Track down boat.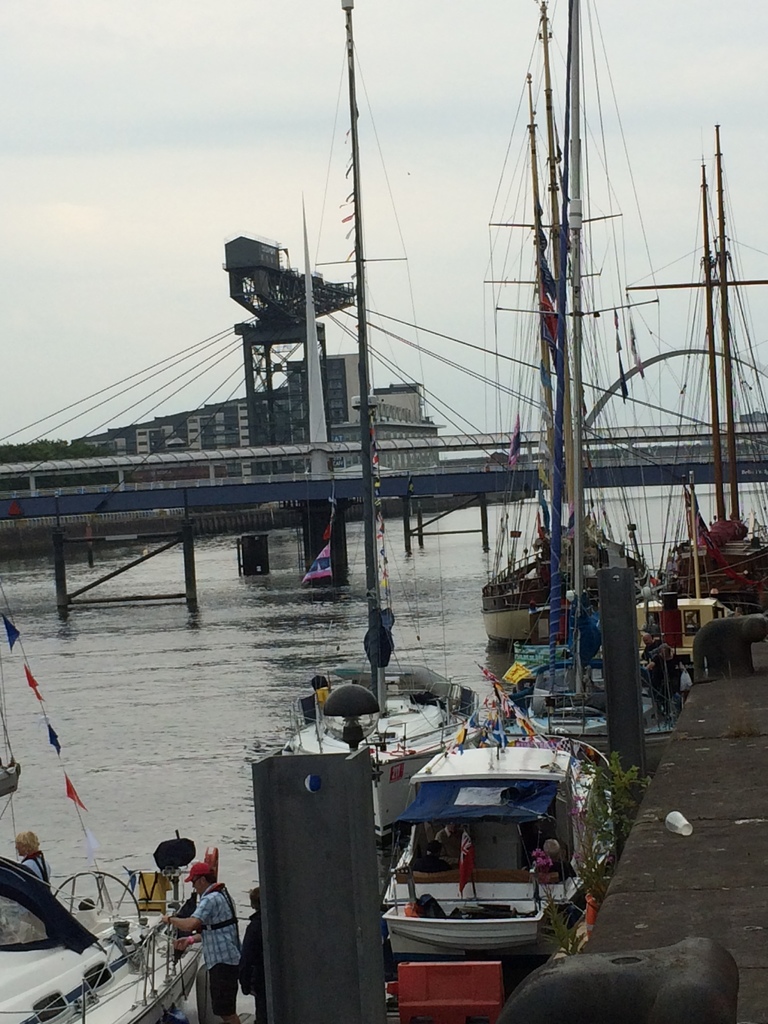
Tracked to rect(369, 648, 623, 957).
